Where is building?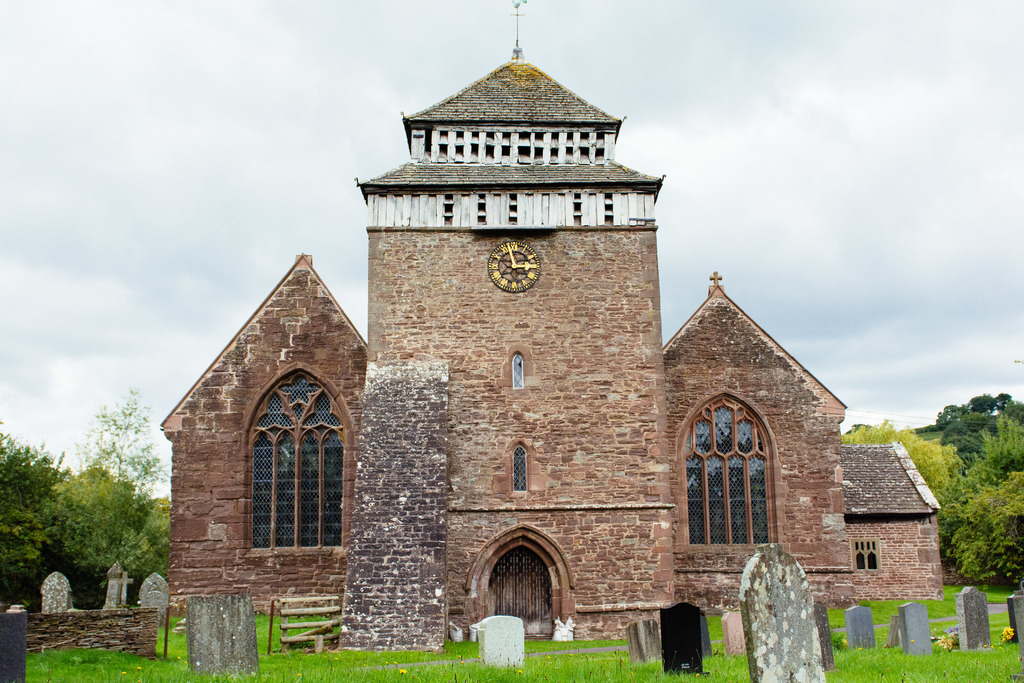
rect(154, 0, 941, 642).
